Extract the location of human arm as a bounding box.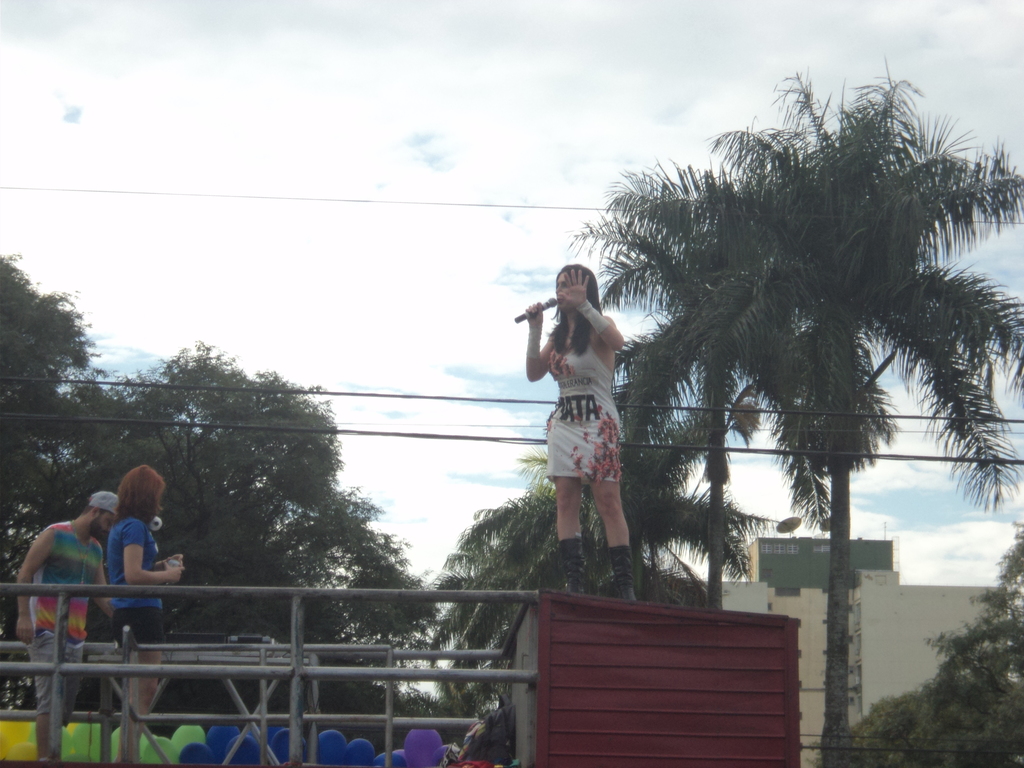
detection(562, 269, 625, 349).
